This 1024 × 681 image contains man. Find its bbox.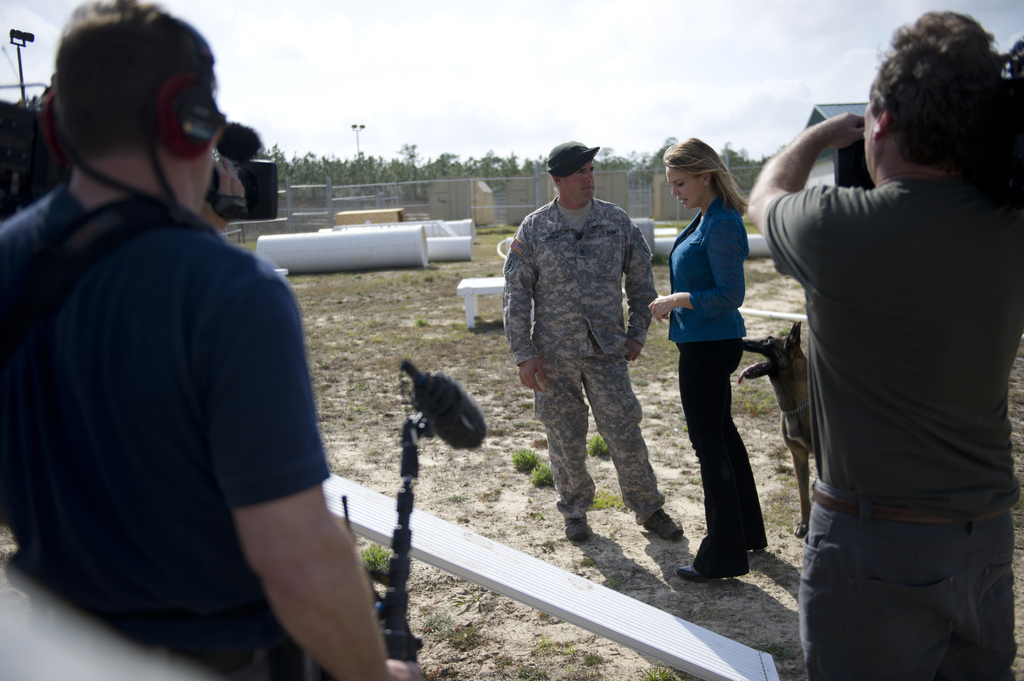
region(500, 140, 678, 539).
